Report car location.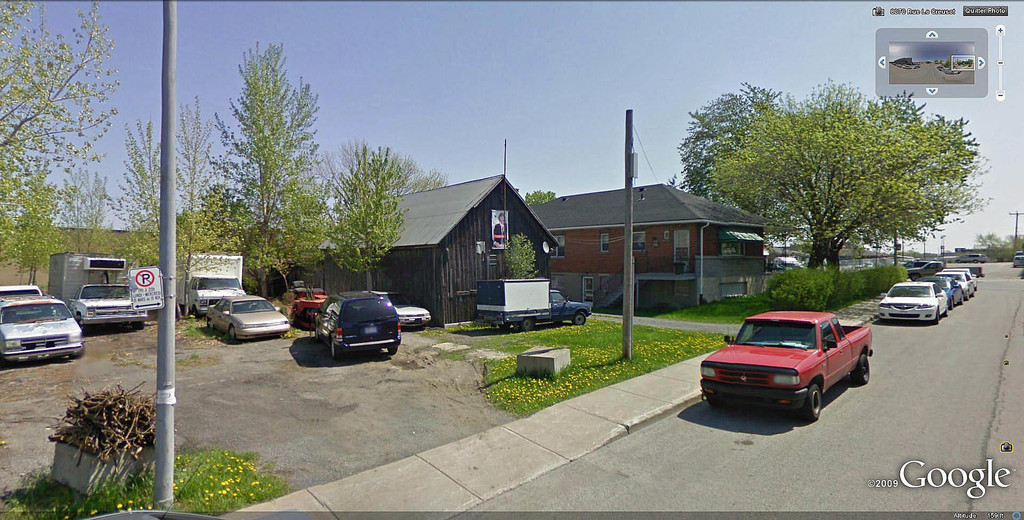
Report: (x1=865, y1=261, x2=872, y2=270).
